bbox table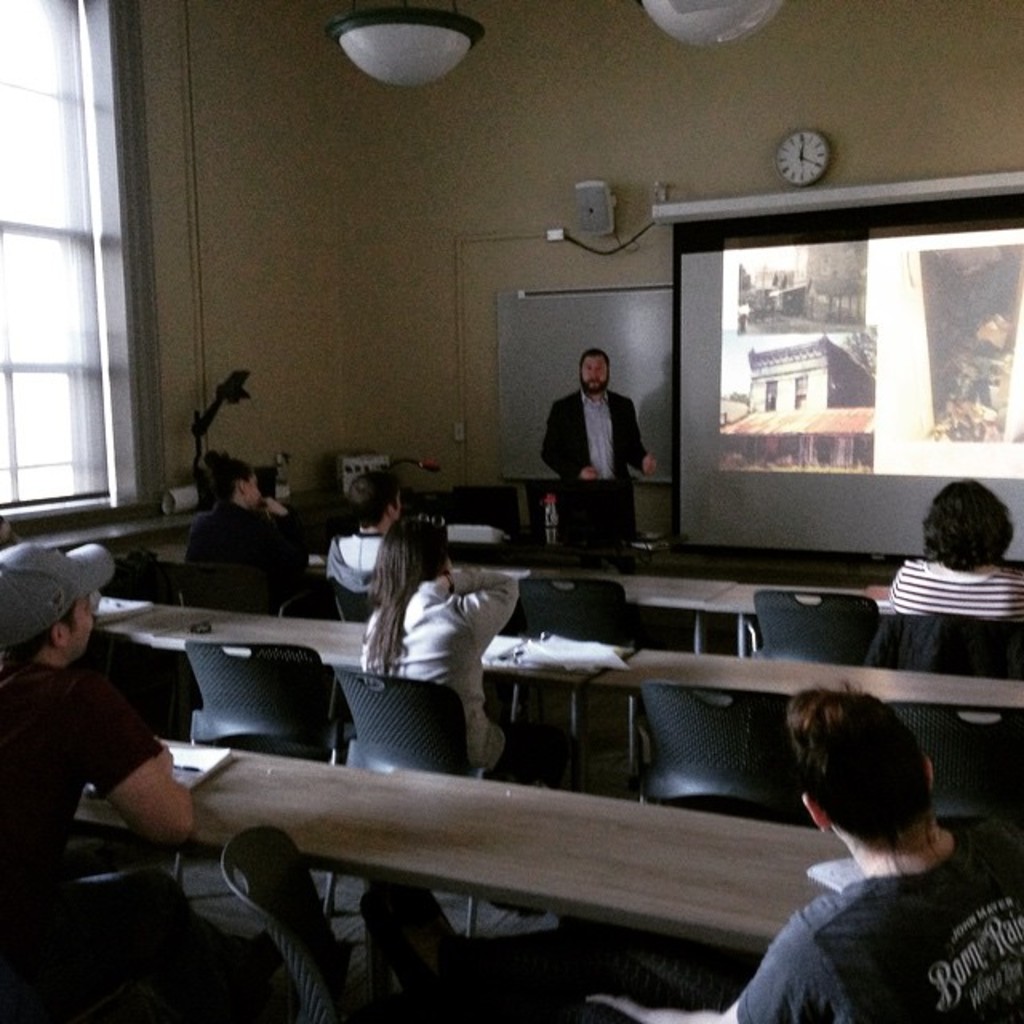
(96, 595, 1022, 718)
